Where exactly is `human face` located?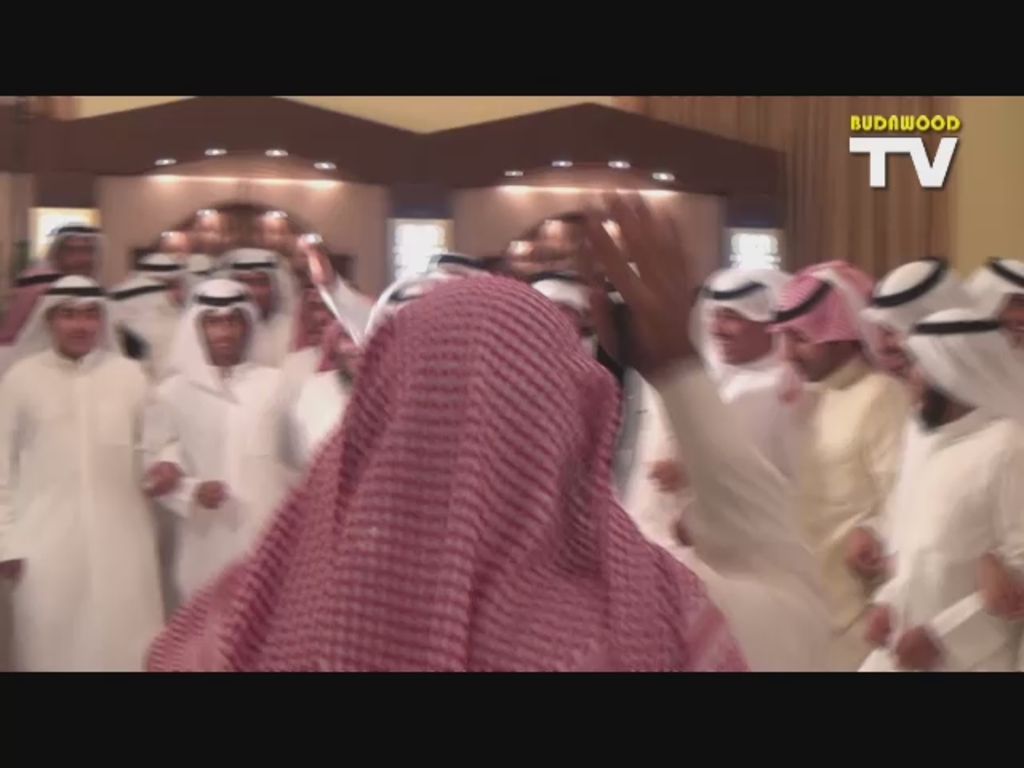
Its bounding box is bbox=[48, 304, 99, 355].
